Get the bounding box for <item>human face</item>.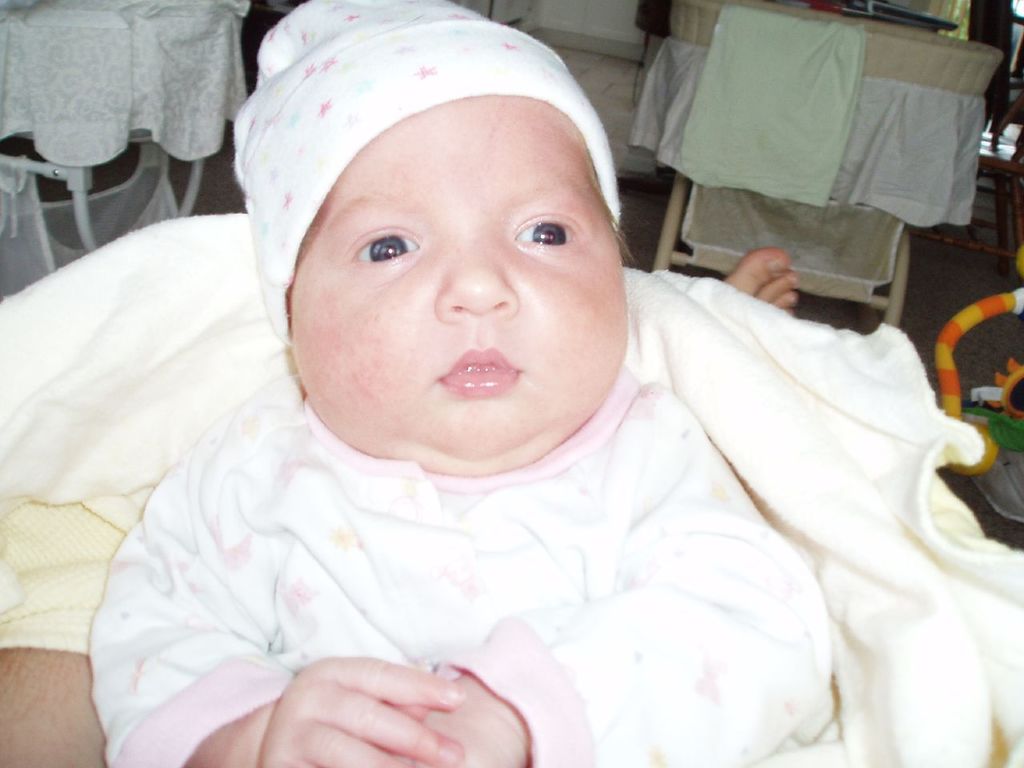
detection(290, 101, 626, 477).
